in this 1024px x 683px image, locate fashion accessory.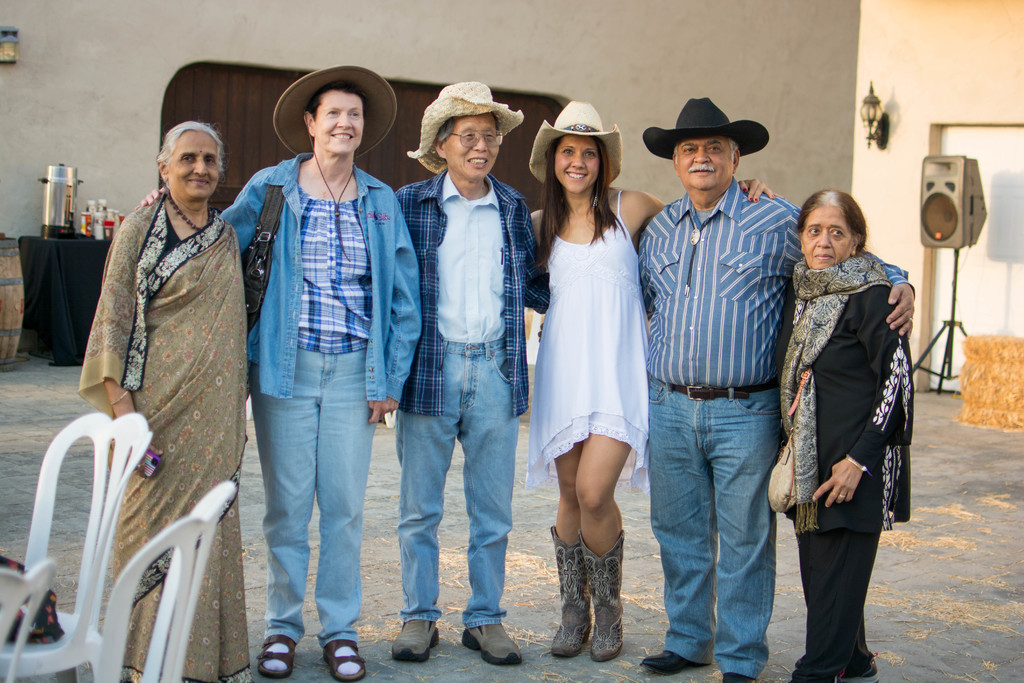
Bounding box: (left=554, top=538, right=598, bottom=661).
